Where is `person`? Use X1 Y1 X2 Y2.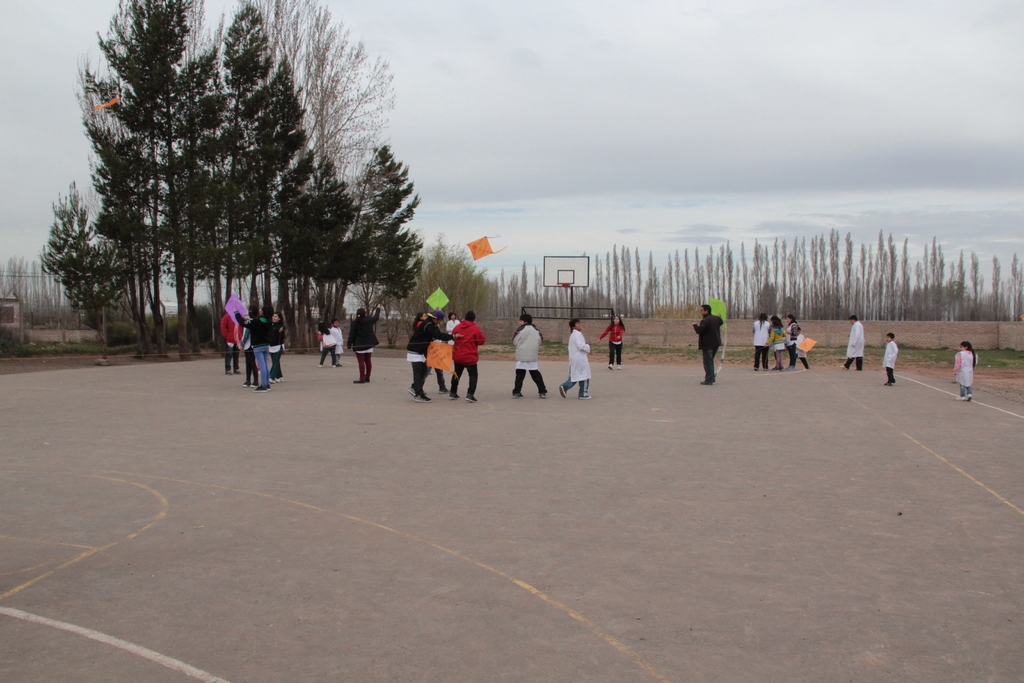
755 313 771 372.
